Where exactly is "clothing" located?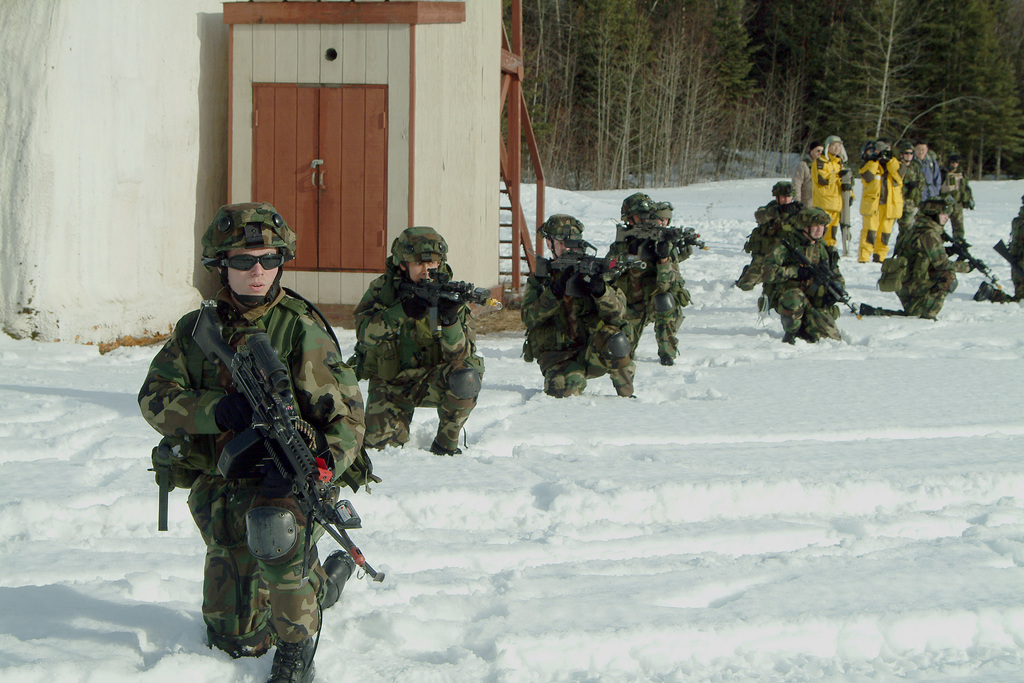
Its bounding box is {"x1": 893, "y1": 158, "x2": 911, "y2": 240}.
